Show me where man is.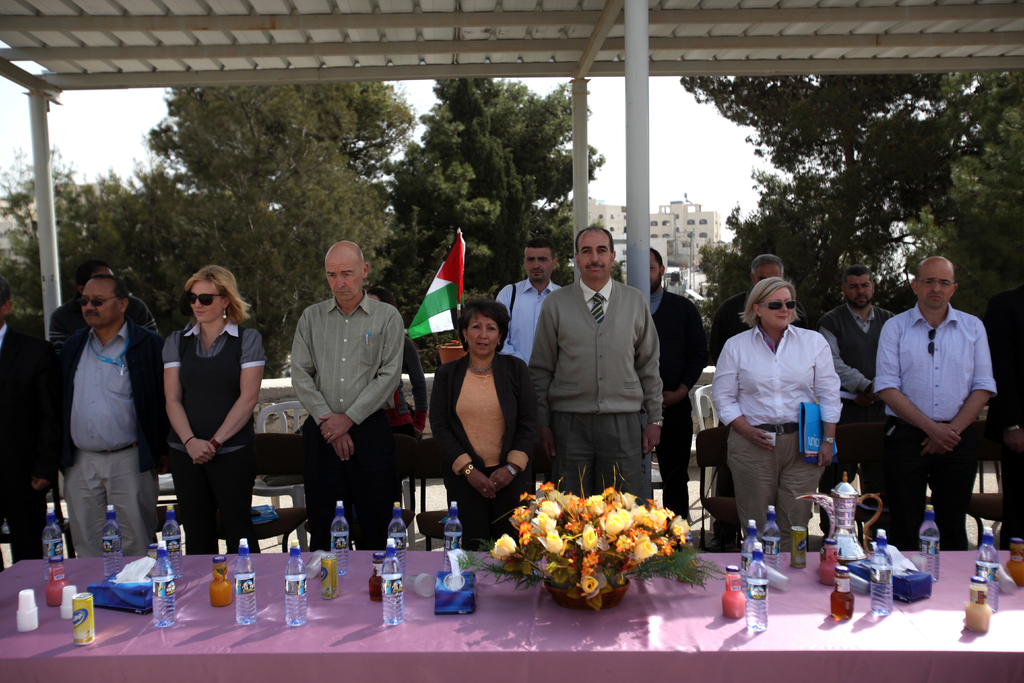
man is at pyautogui.locateOnScreen(991, 288, 1023, 548).
